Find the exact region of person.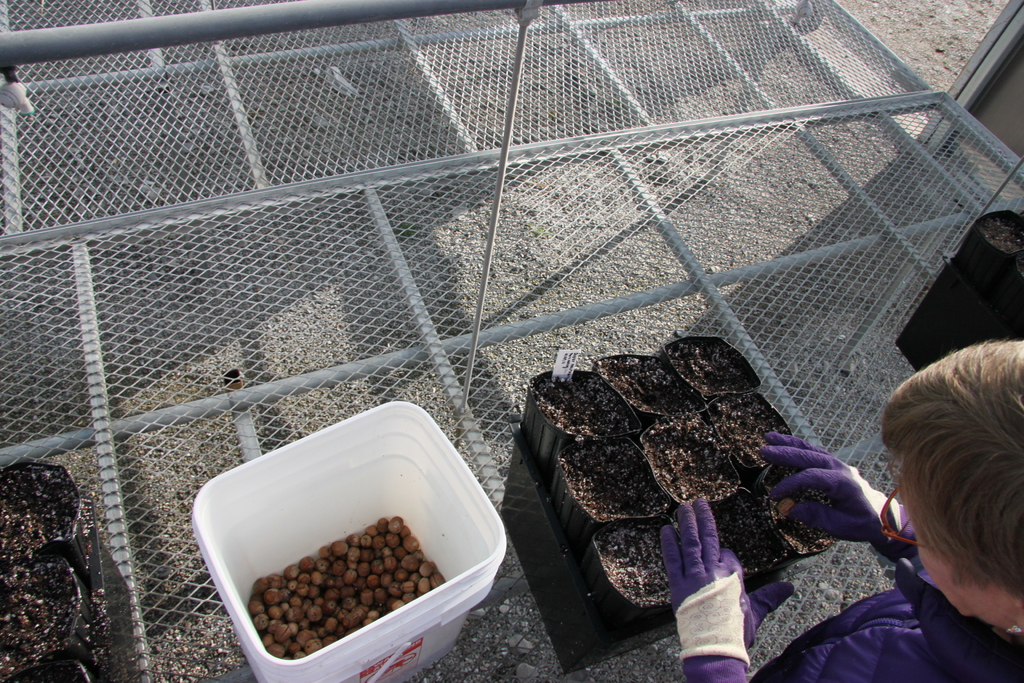
Exact region: {"left": 644, "top": 329, "right": 1023, "bottom": 682}.
